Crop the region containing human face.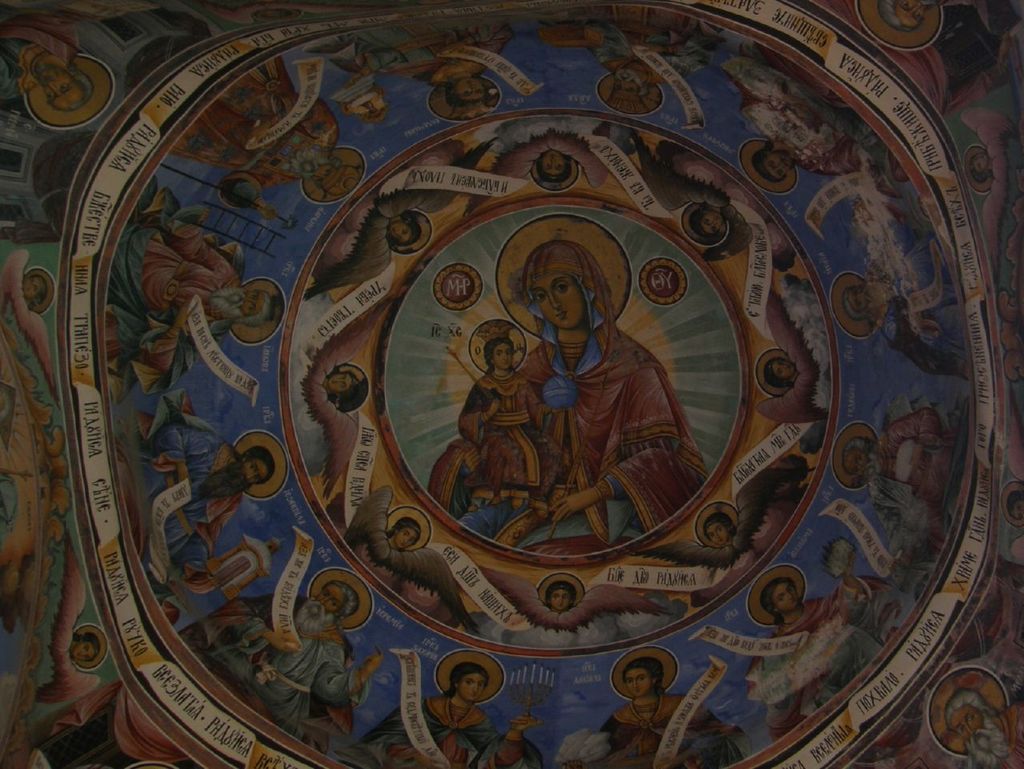
Crop region: pyautogui.locateOnScreen(772, 358, 794, 378).
